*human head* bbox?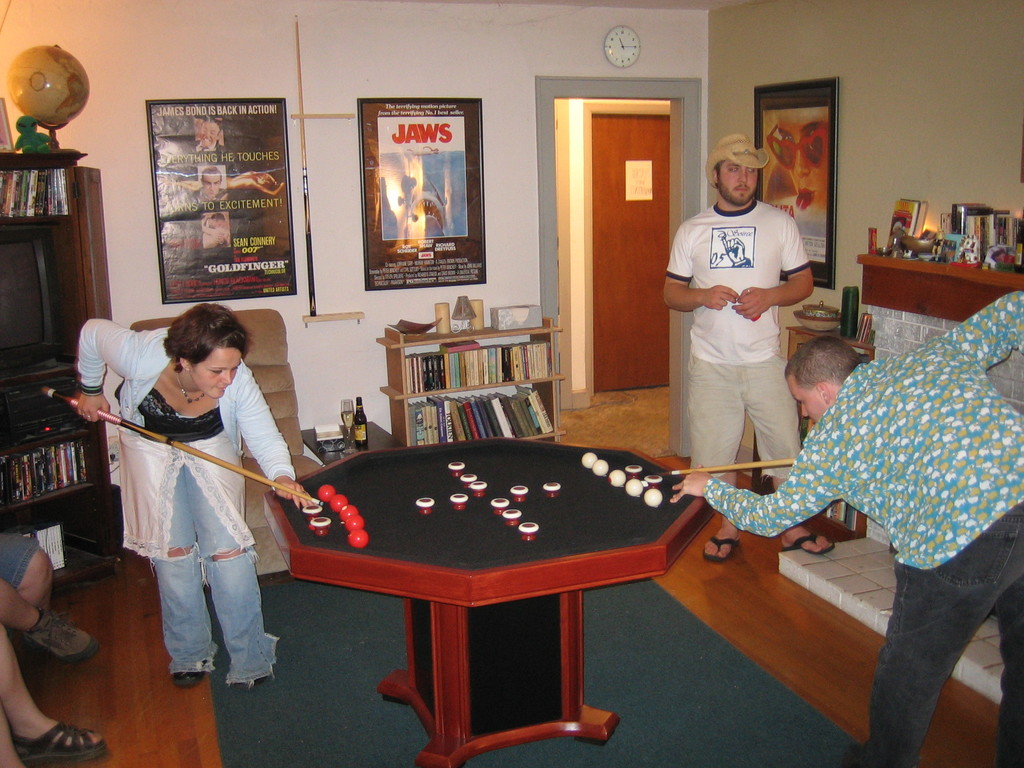
detection(782, 339, 864, 429)
